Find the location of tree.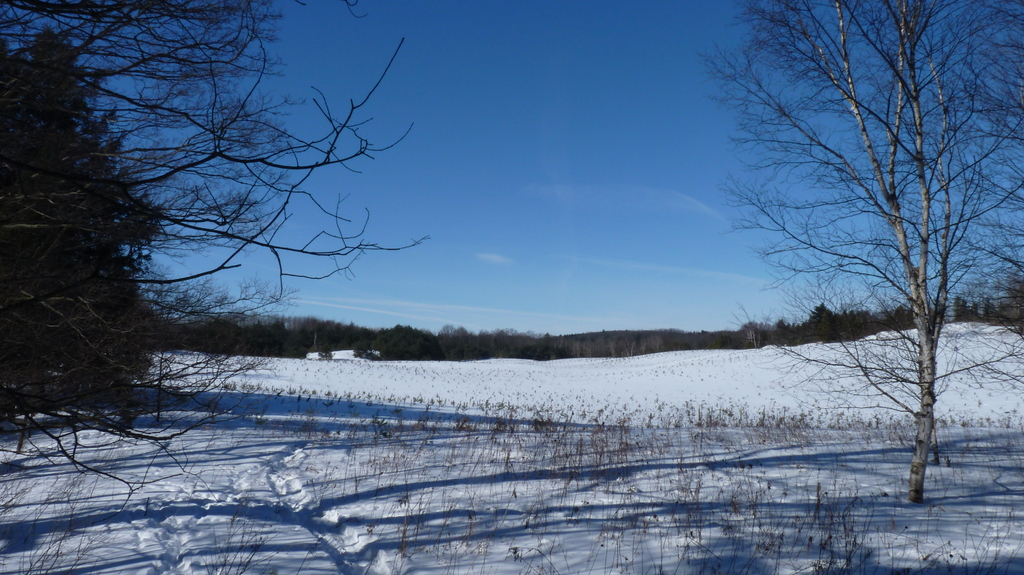
Location: BBox(591, 336, 611, 353).
